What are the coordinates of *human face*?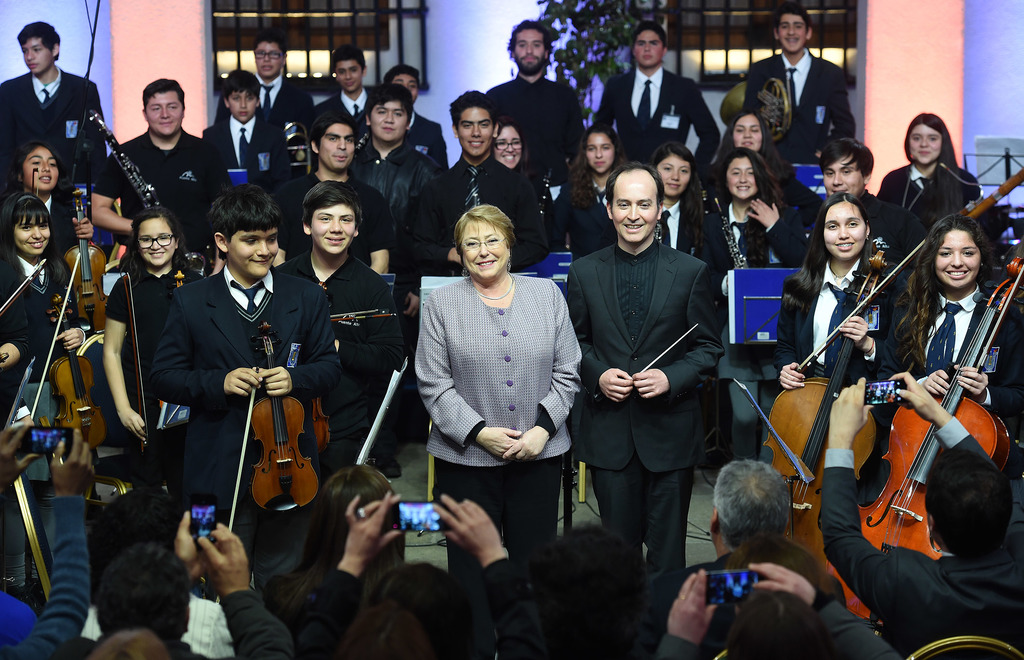
(232, 230, 280, 278).
